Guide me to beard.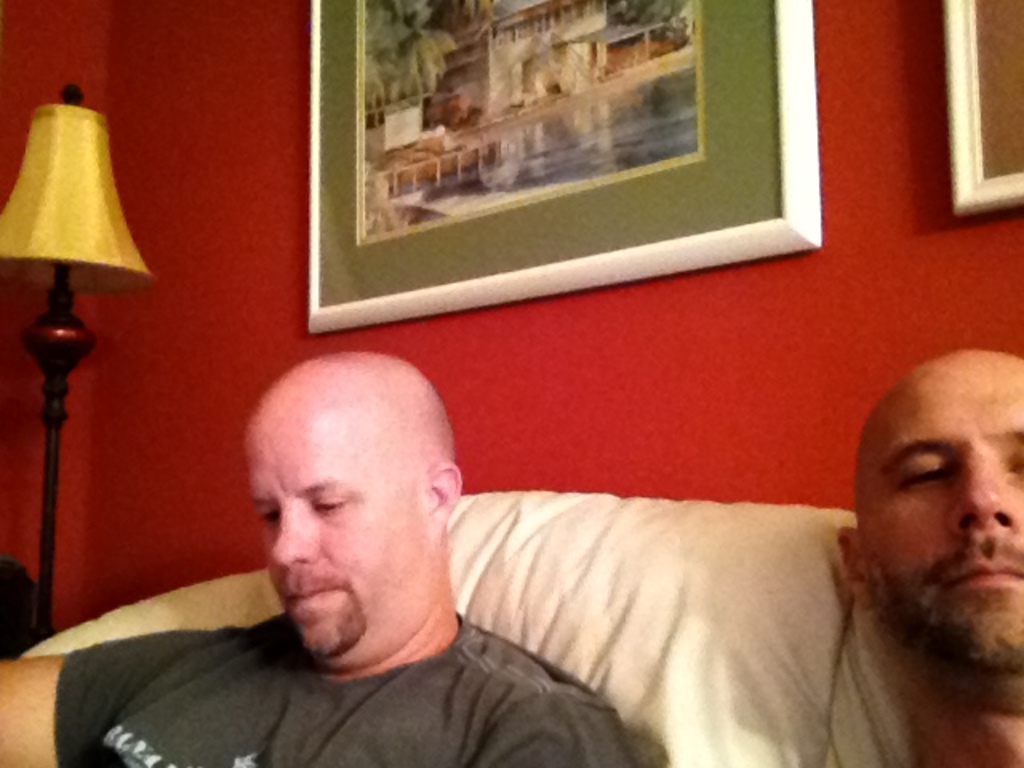
Guidance: <bbox>293, 594, 370, 661</bbox>.
